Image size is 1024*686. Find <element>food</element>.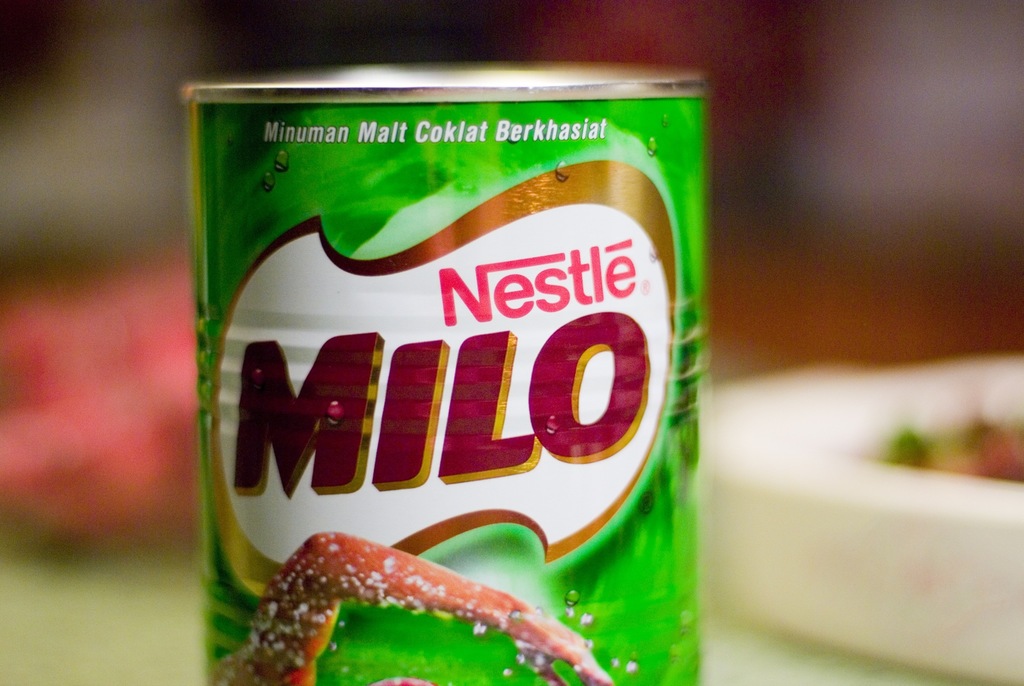
x1=874 y1=418 x2=1023 y2=482.
